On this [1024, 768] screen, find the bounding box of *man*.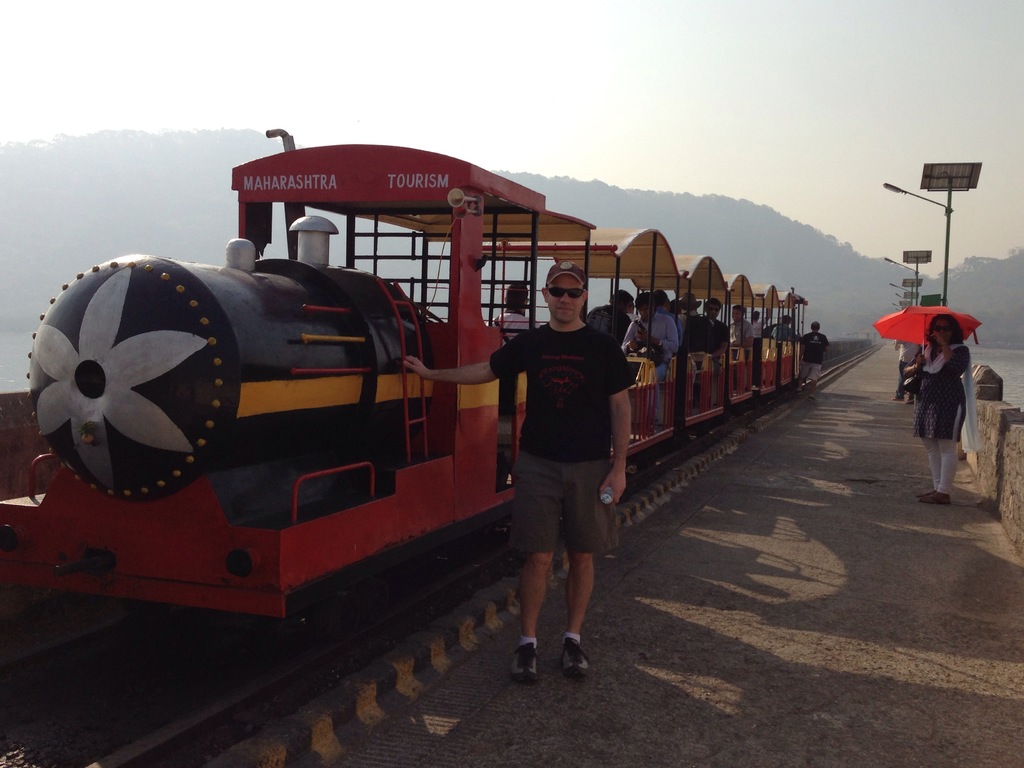
Bounding box: 799, 323, 831, 399.
